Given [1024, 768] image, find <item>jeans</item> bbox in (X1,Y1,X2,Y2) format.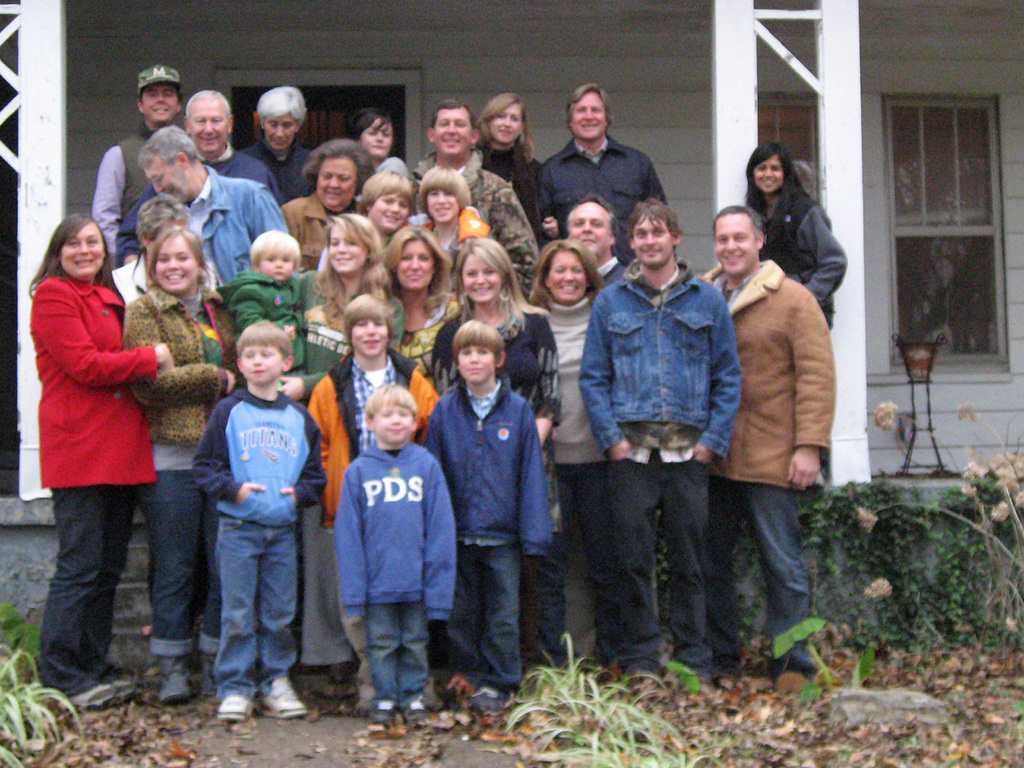
(196,167,291,277).
